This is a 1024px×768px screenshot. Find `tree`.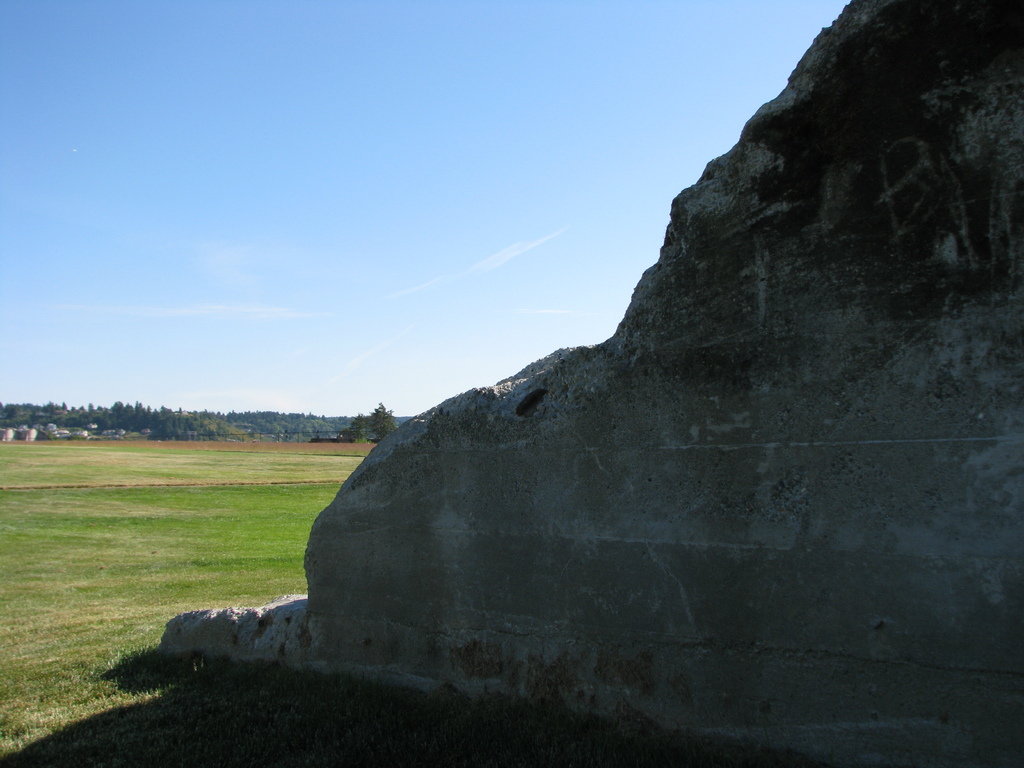
Bounding box: [left=371, top=403, right=400, bottom=444].
